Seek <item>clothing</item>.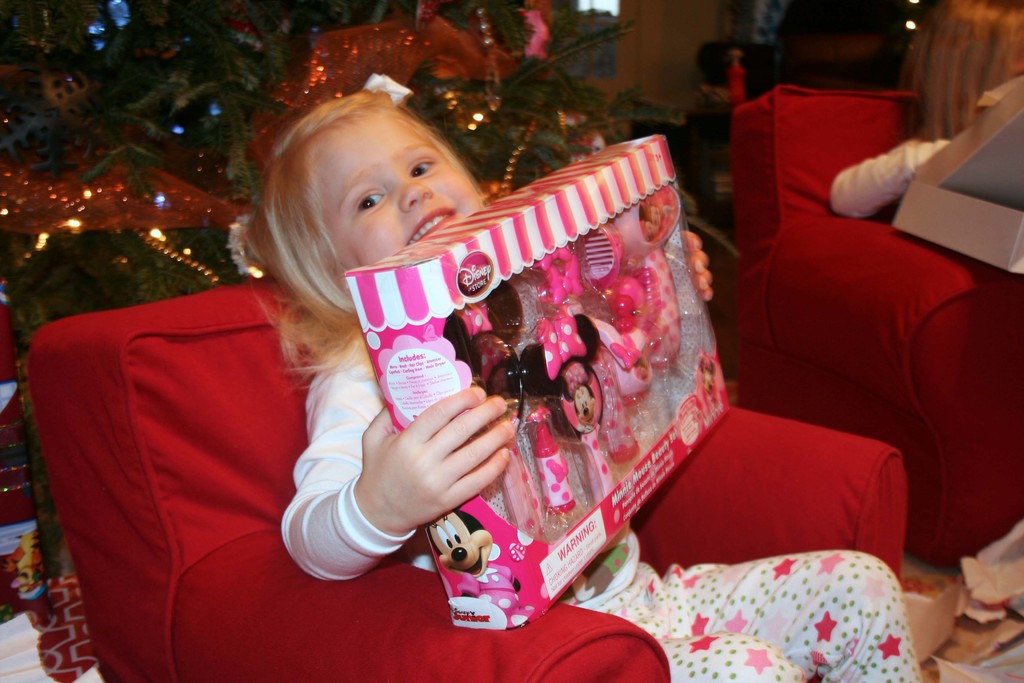
284/334/924/682.
